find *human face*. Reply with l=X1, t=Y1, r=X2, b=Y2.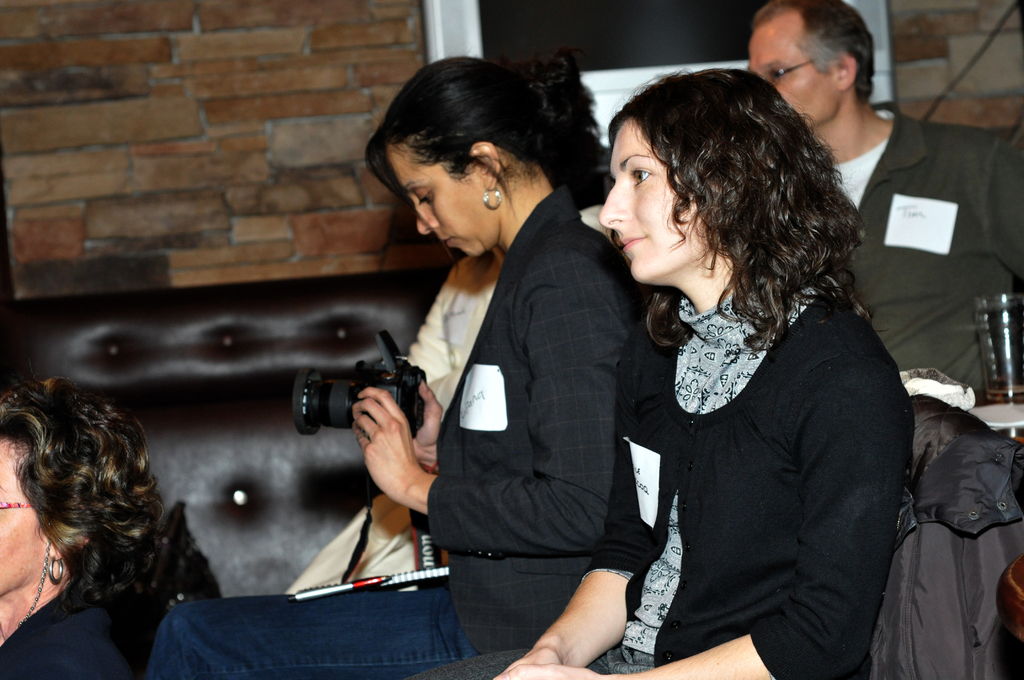
l=740, t=5, r=844, b=130.
